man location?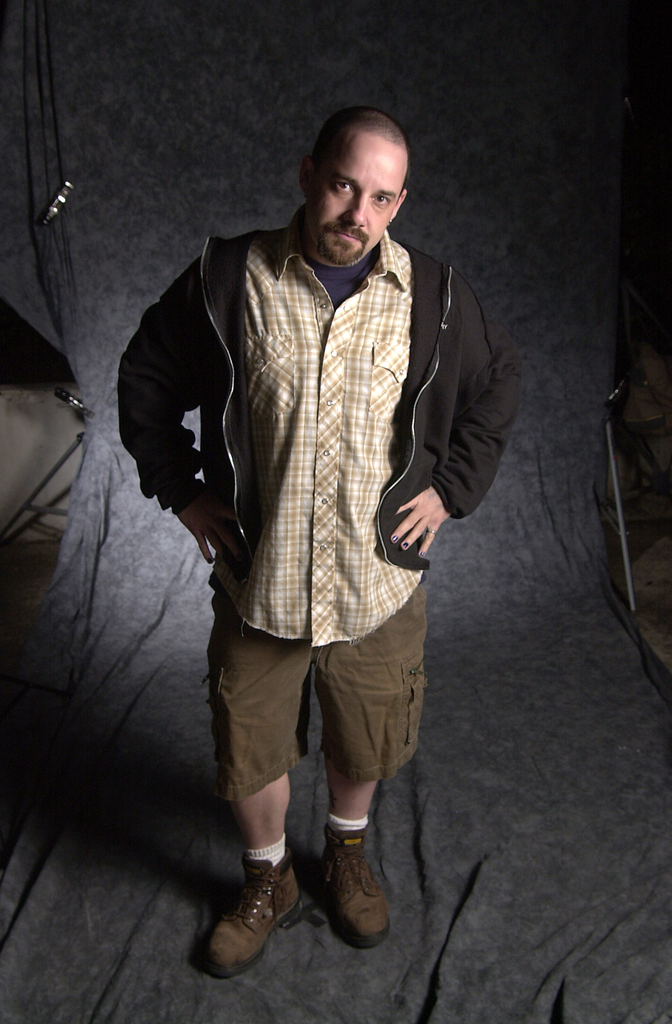
117:70:523:934
